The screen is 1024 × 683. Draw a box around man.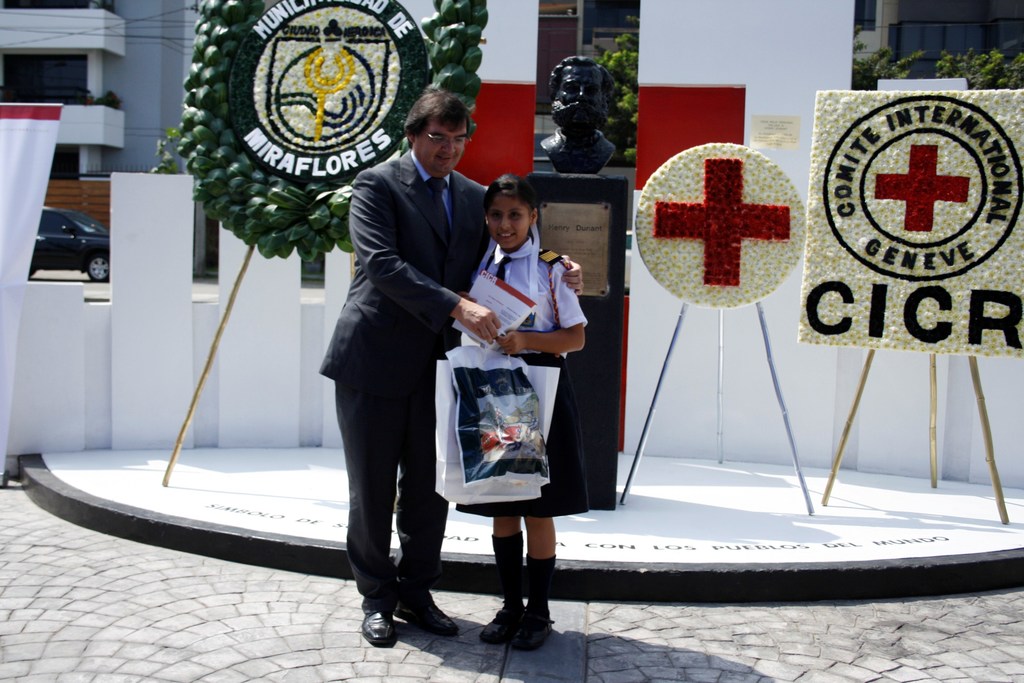
bbox=[538, 52, 620, 176].
